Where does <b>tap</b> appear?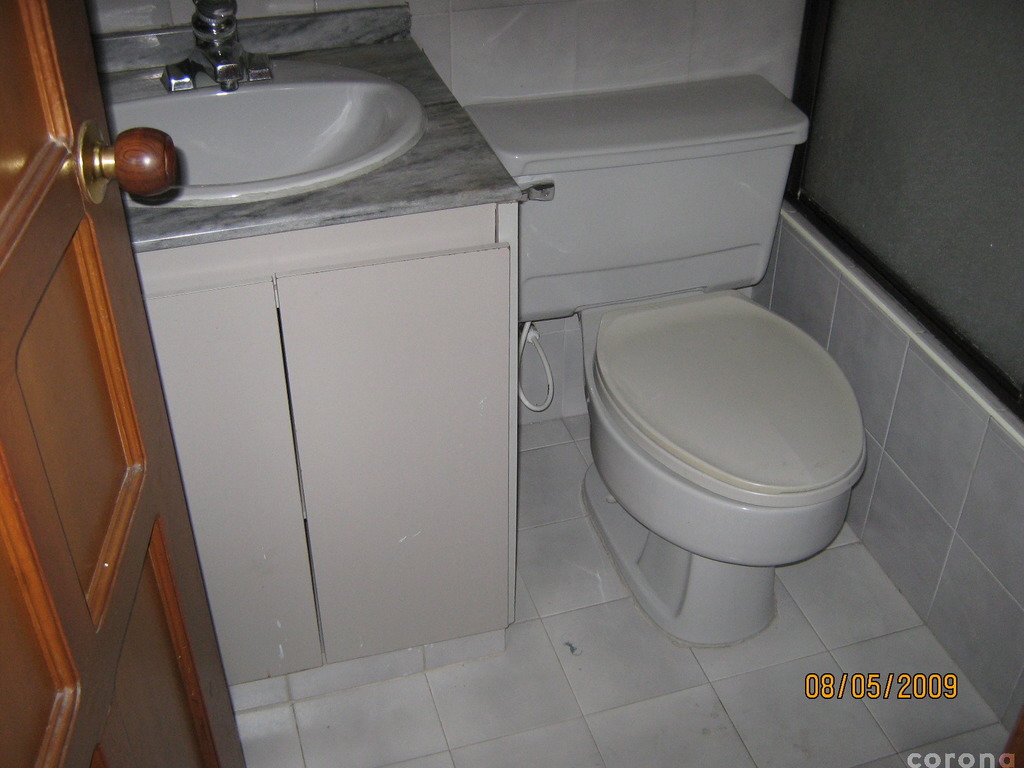
Appears at bbox(163, 3, 279, 95).
